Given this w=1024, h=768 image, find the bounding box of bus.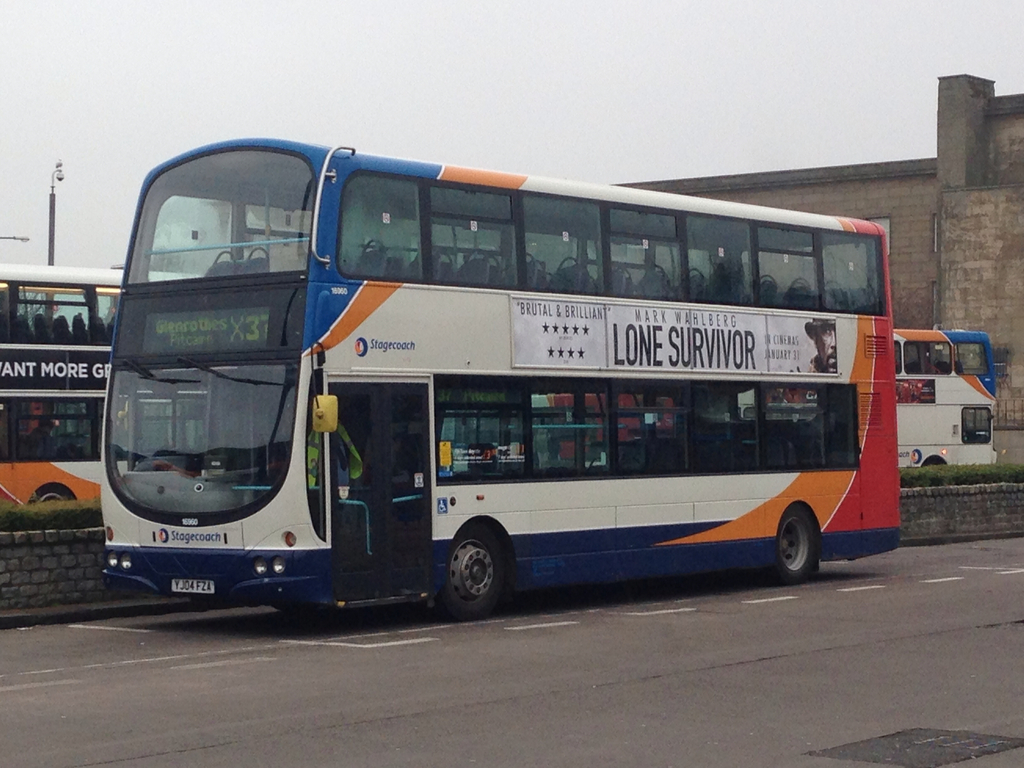
{"left": 0, "top": 262, "right": 215, "bottom": 500}.
